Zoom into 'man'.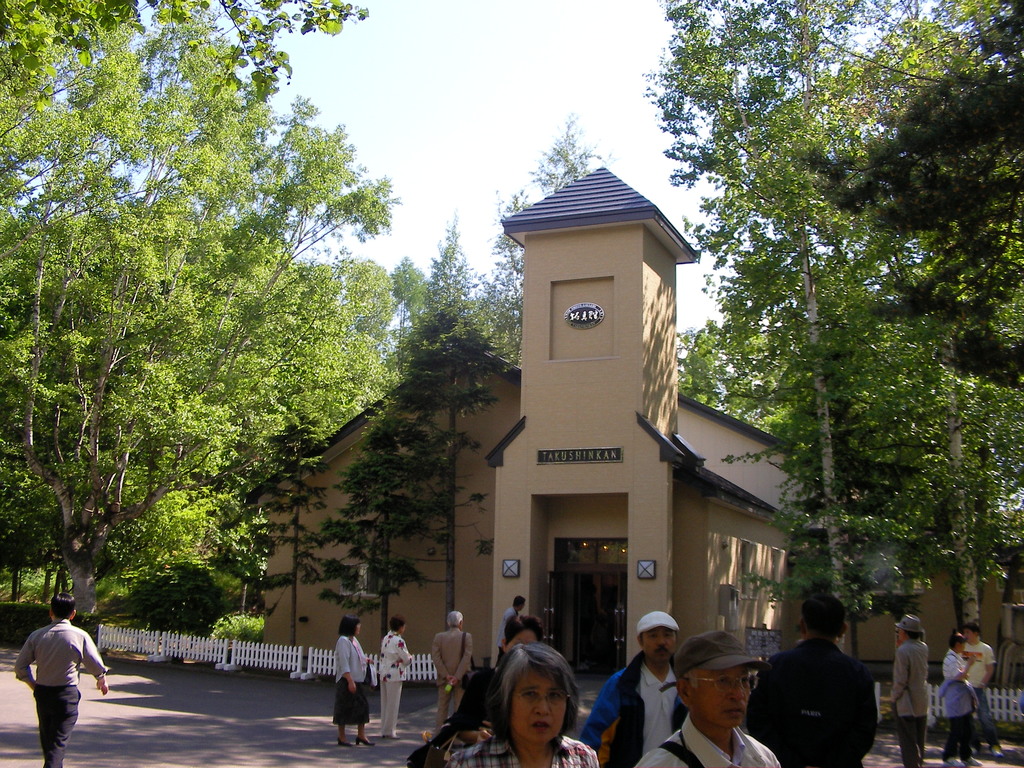
Zoom target: (left=14, top=591, right=108, bottom=767).
